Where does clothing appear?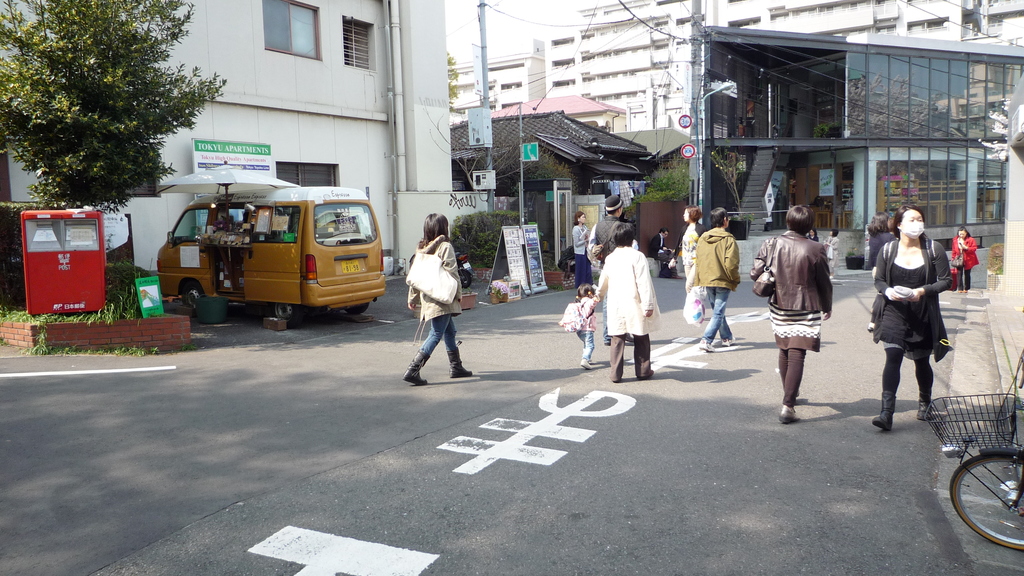
Appears at {"left": 596, "top": 243, "right": 664, "bottom": 383}.
